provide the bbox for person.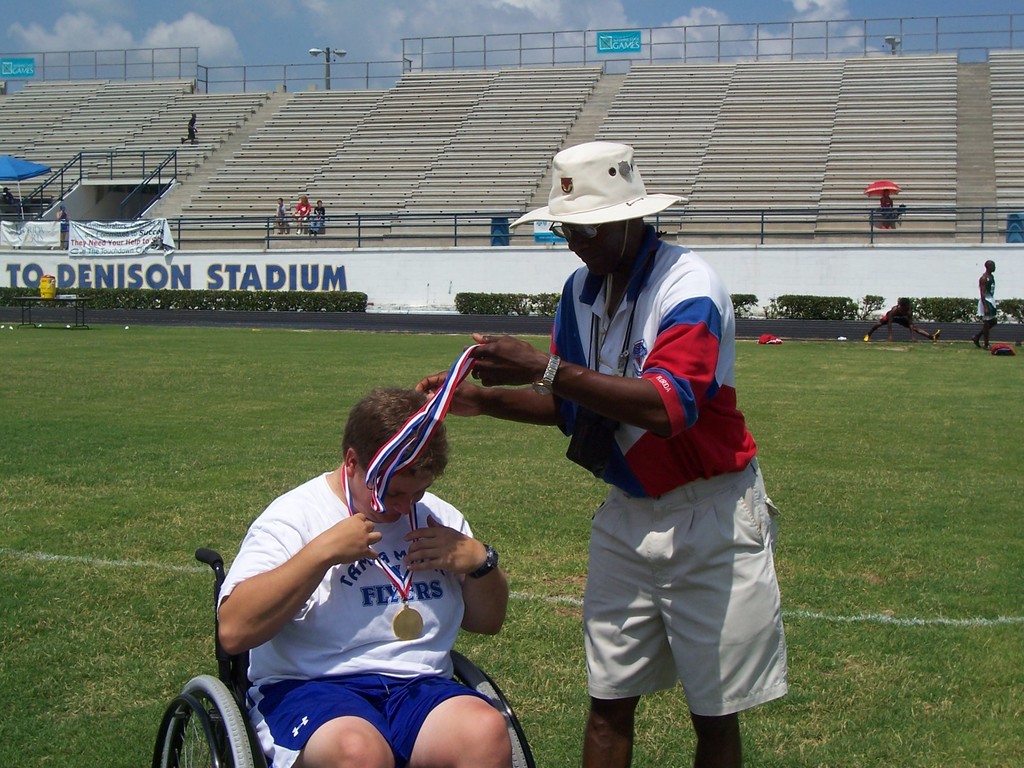
x1=273, y1=196, x2=289, y2=237.
